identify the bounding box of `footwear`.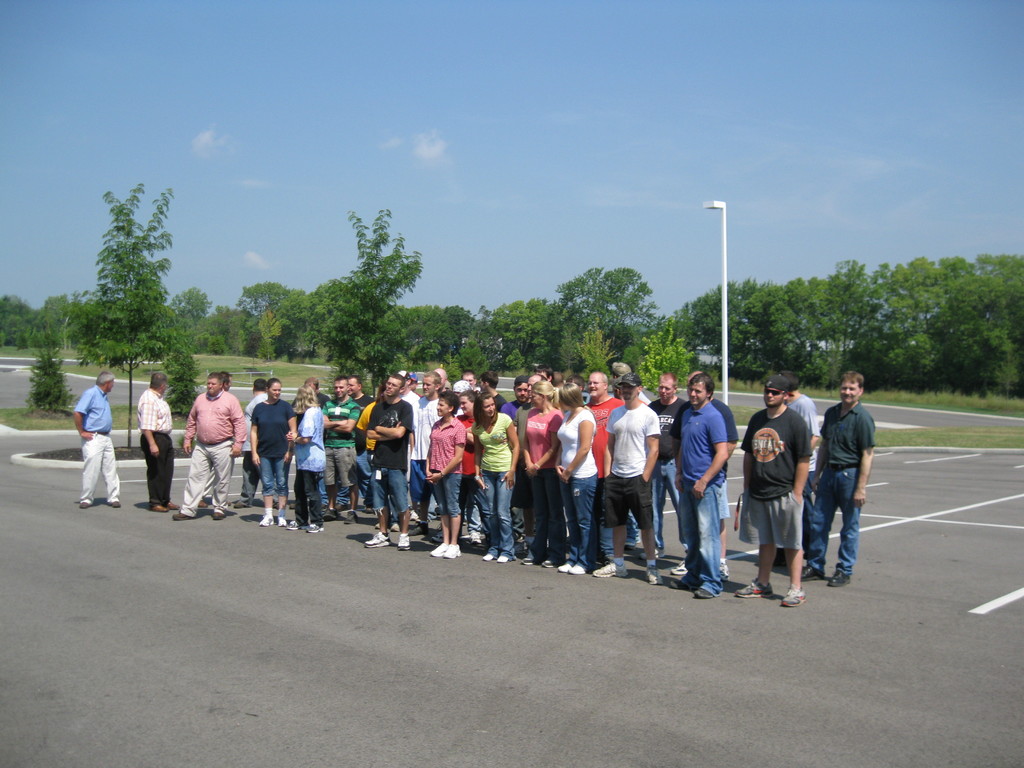
BBox(410, 524, 428, 534).
